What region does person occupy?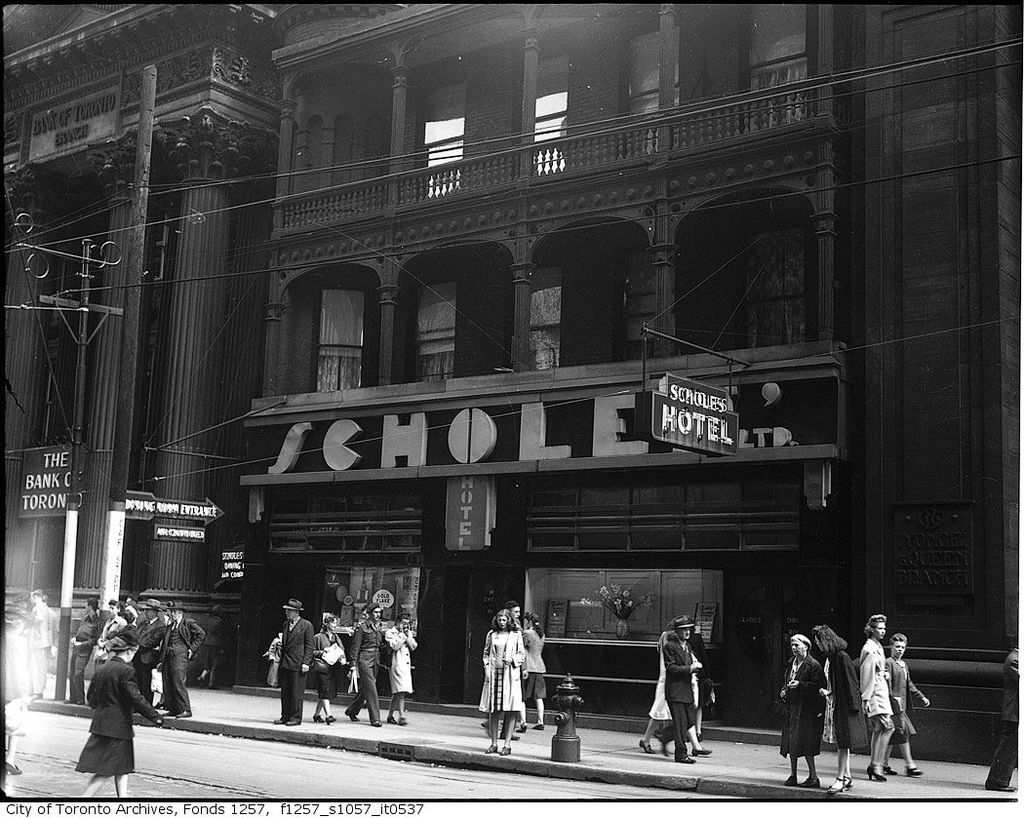
bbox(656, 614, 695, 761).
